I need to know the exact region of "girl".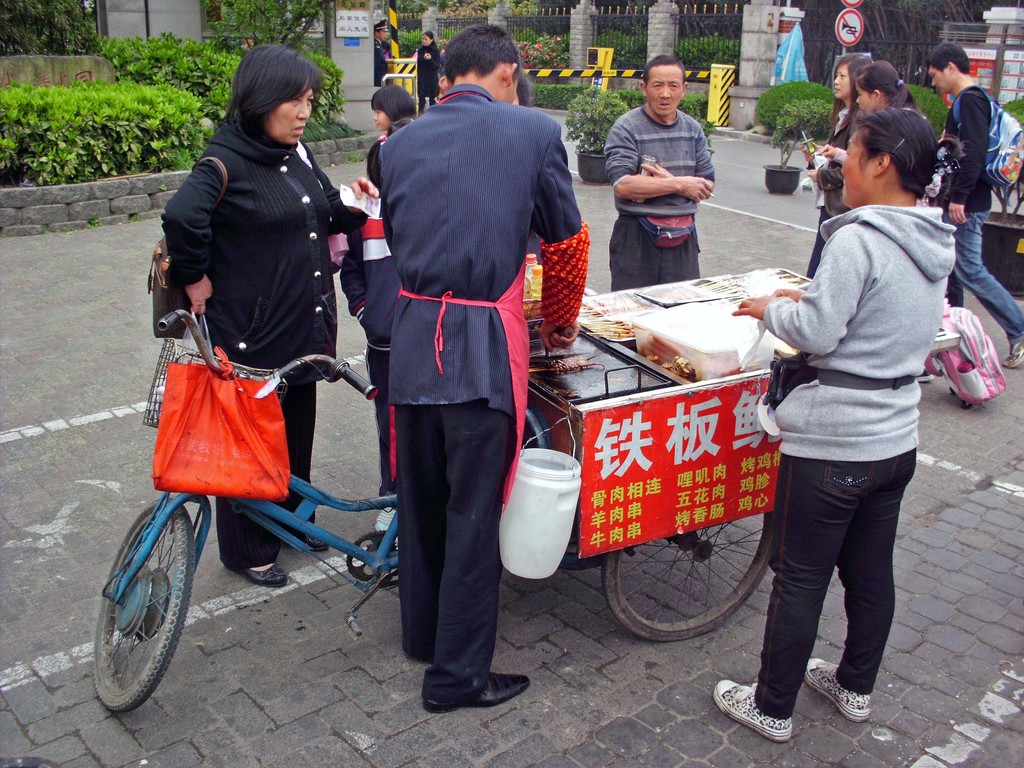
Region: x1=371 y1=84 x2=417 y2=131.
